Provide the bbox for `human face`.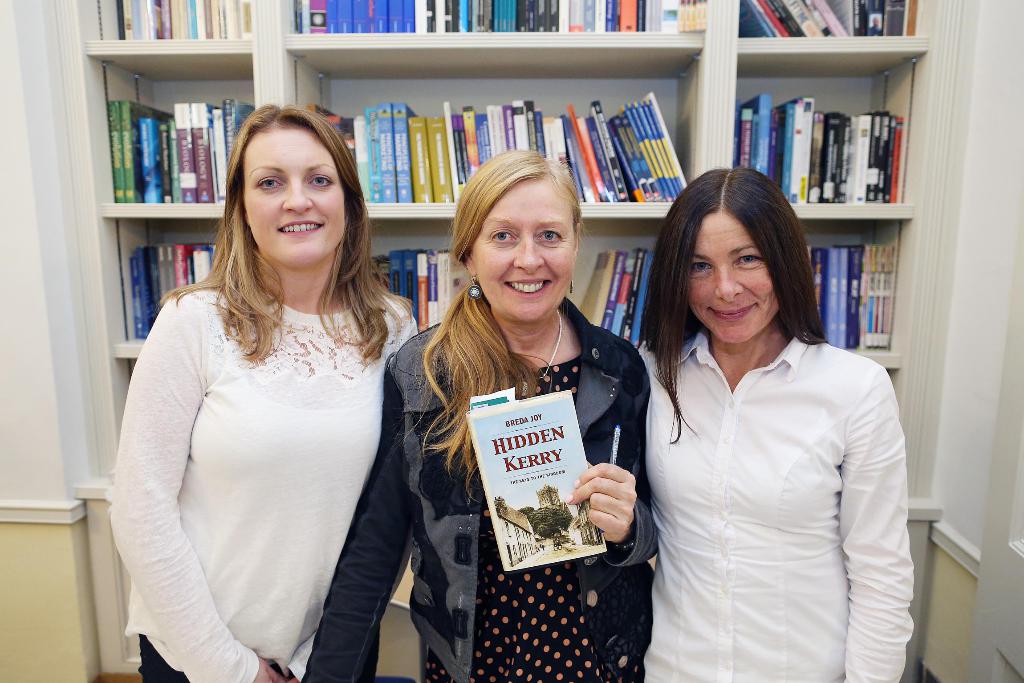
(x1=684, y1=212, x2=778, y2=343).
